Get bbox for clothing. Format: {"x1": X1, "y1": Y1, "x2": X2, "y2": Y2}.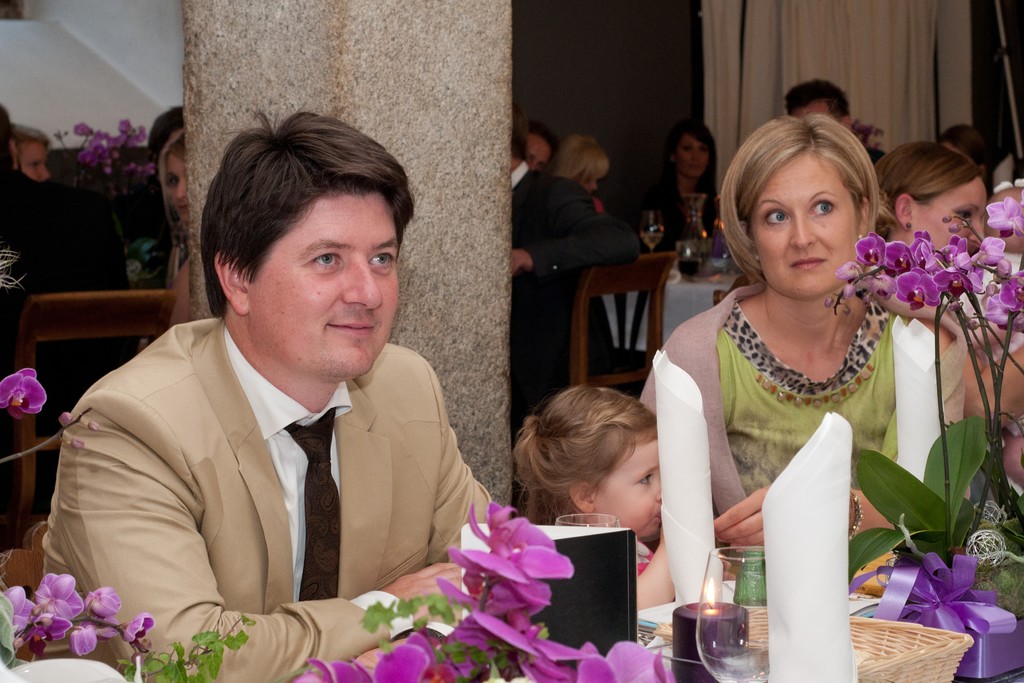
{"x1": 0, "y1": 162, "x2": 144, "y2": 509}.
